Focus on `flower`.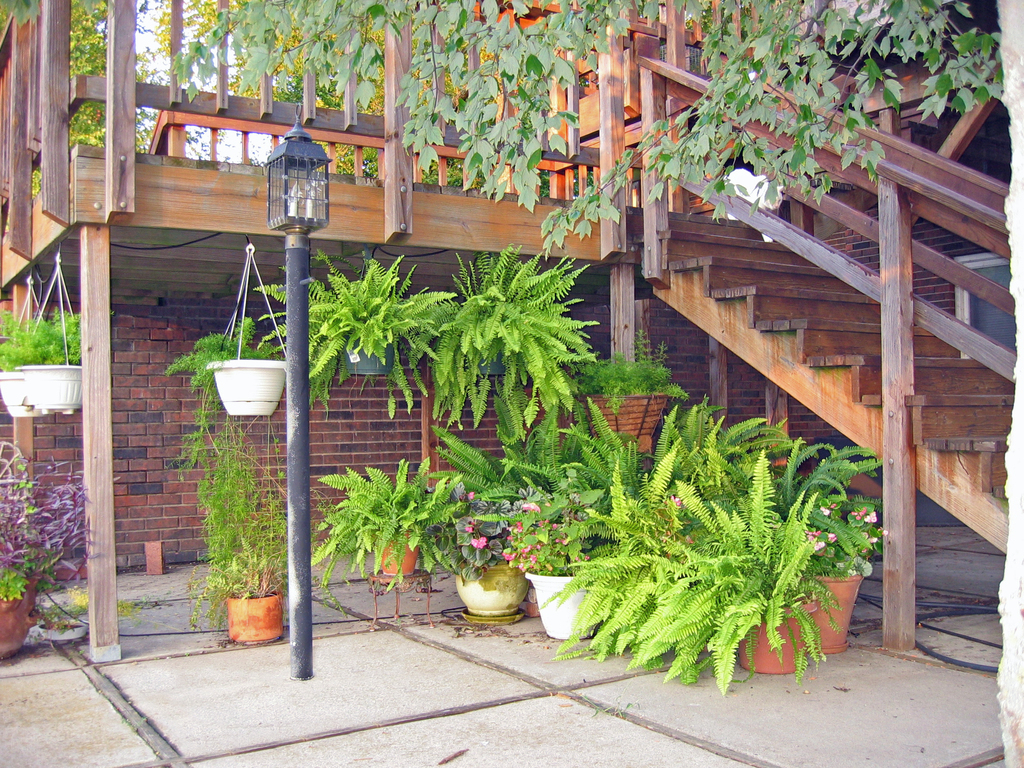
Focused at (x1=467, y1=538, x2=484, y2=550).
